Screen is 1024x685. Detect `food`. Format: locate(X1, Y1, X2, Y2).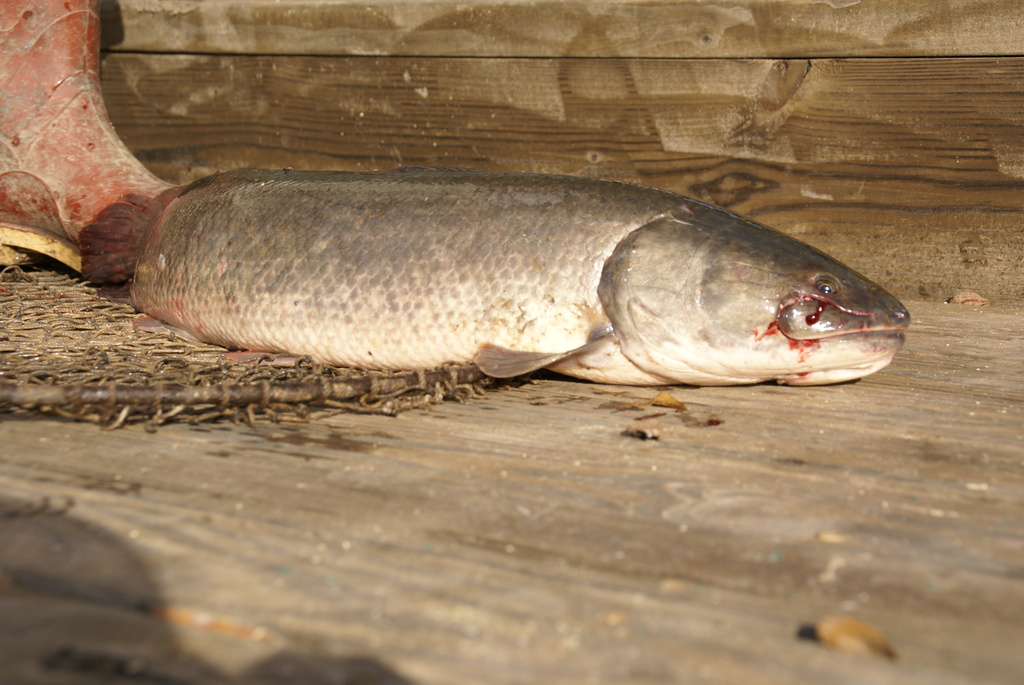
locate(157, 162, 904, 381).
